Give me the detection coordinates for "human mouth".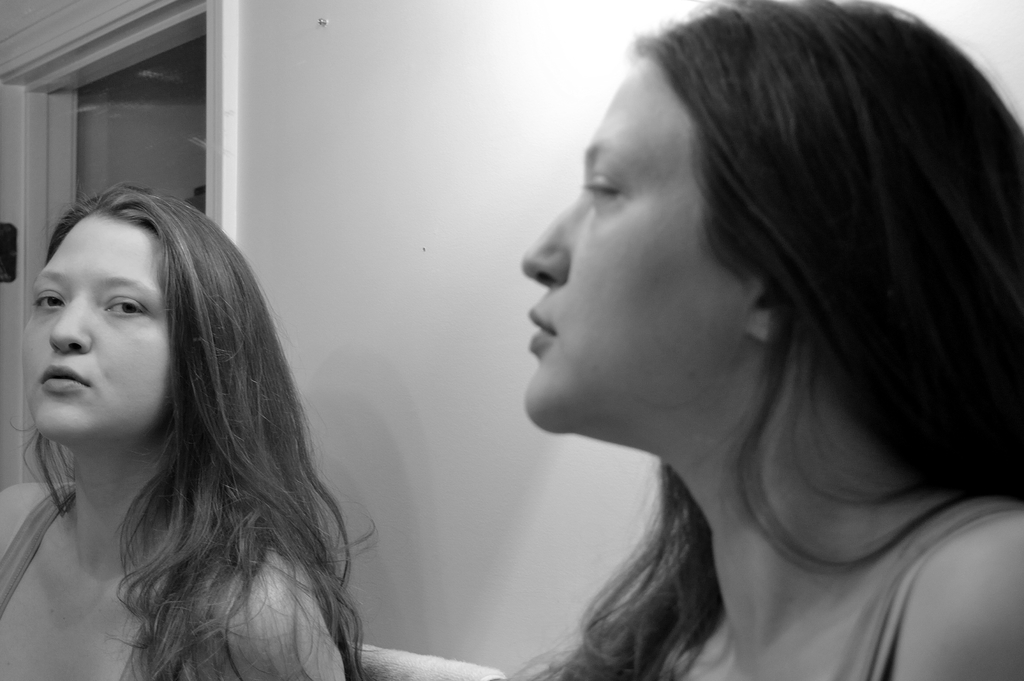
BBox(40, 364, 92, 394).
